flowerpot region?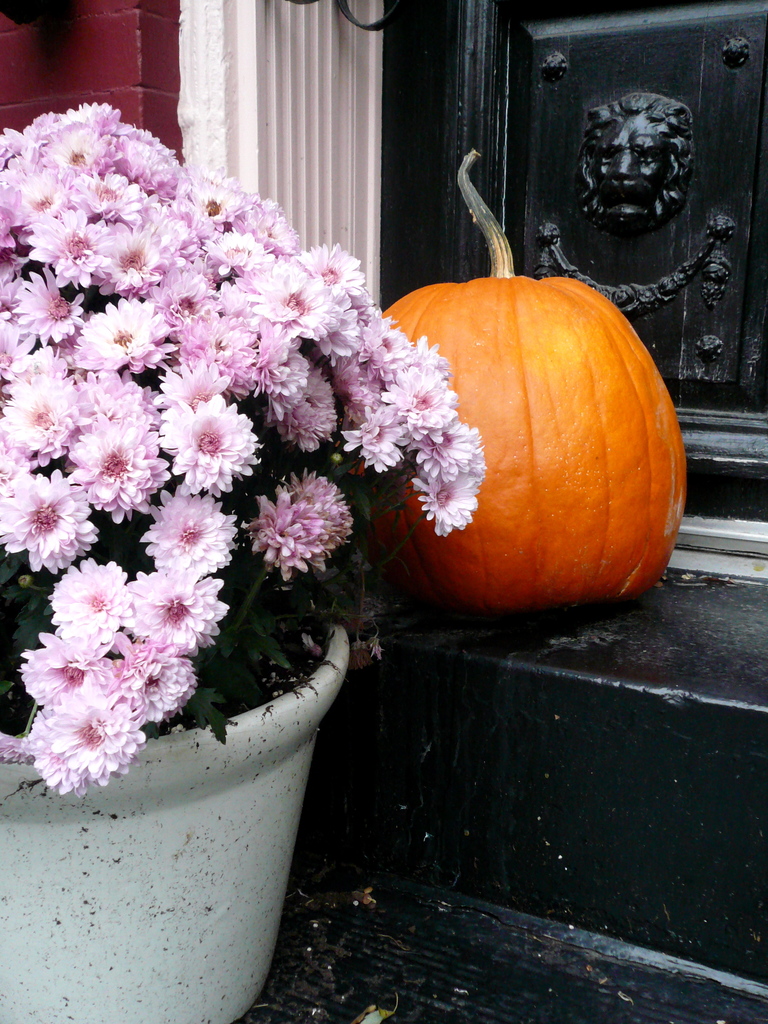
detection(0, 561, 357, 1023)
